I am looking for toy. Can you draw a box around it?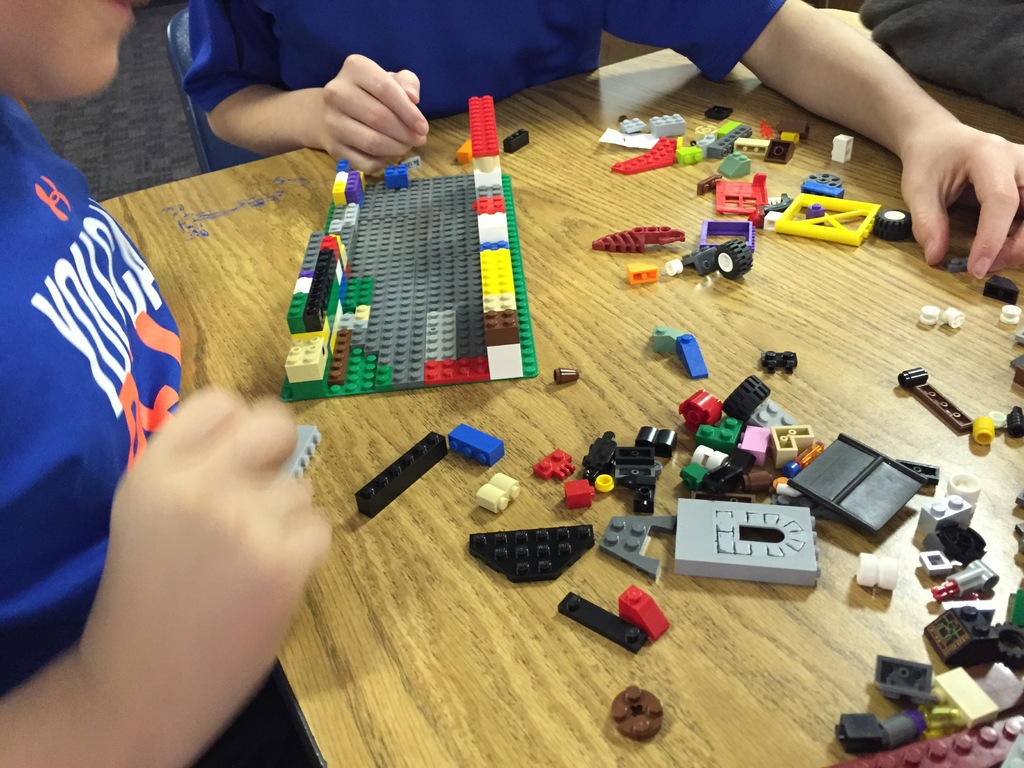
Sure, the bounding box is bbox=[474, 527, 595, 586].
